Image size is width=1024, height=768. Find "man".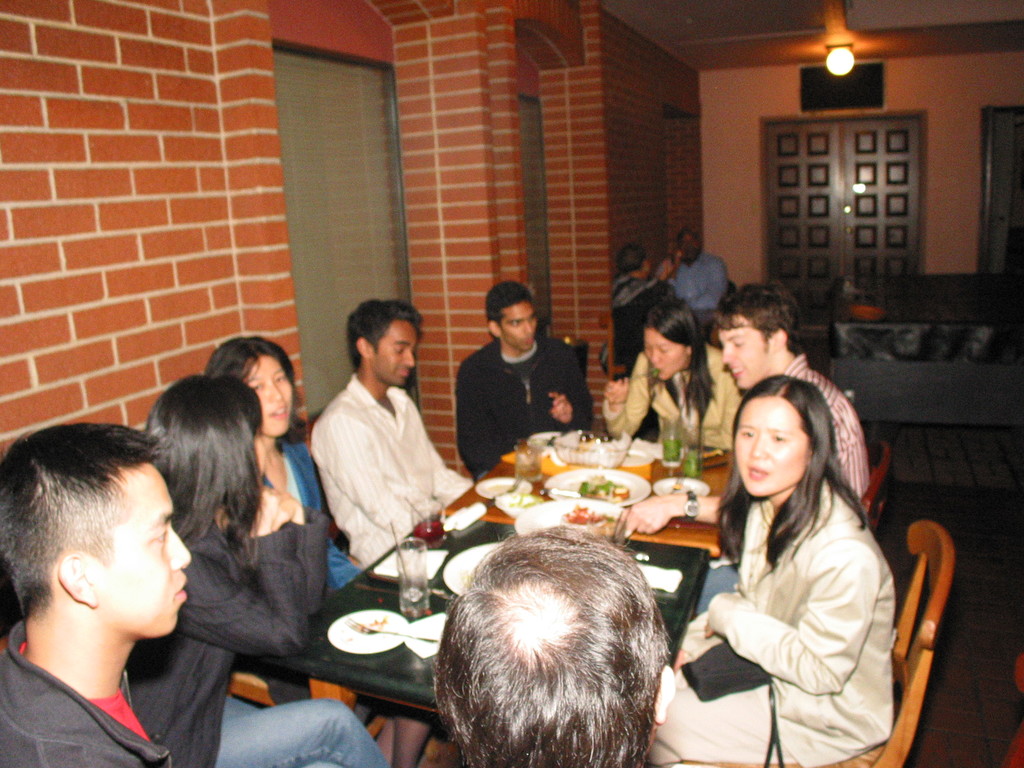
crop(0, 421, 394, 767).
